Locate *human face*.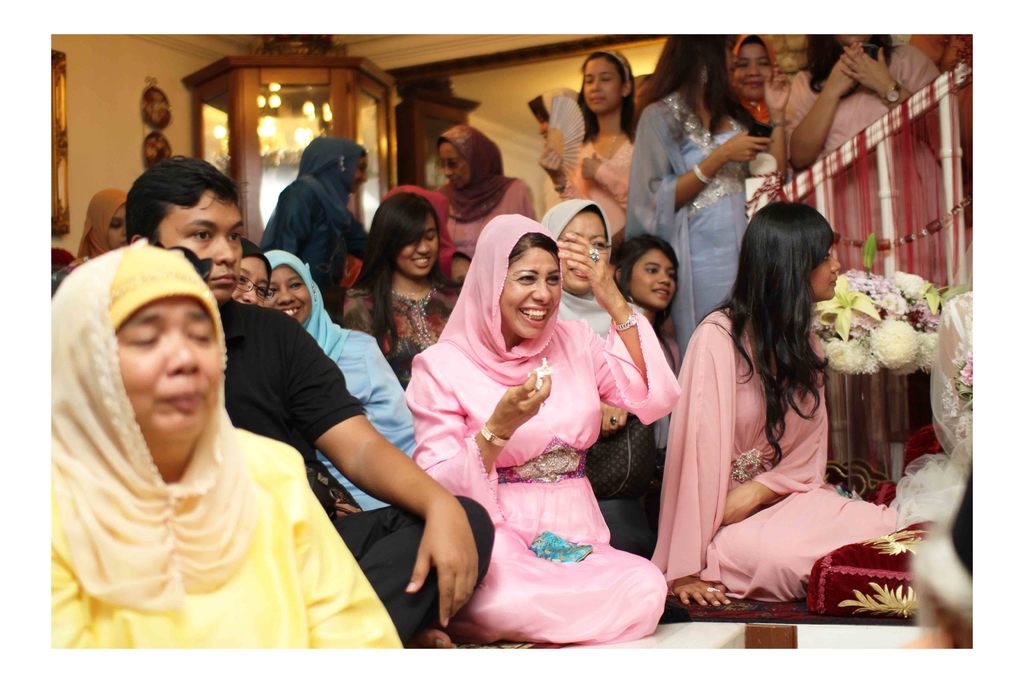
Bounding box: region(627, 244, 678, 306).
